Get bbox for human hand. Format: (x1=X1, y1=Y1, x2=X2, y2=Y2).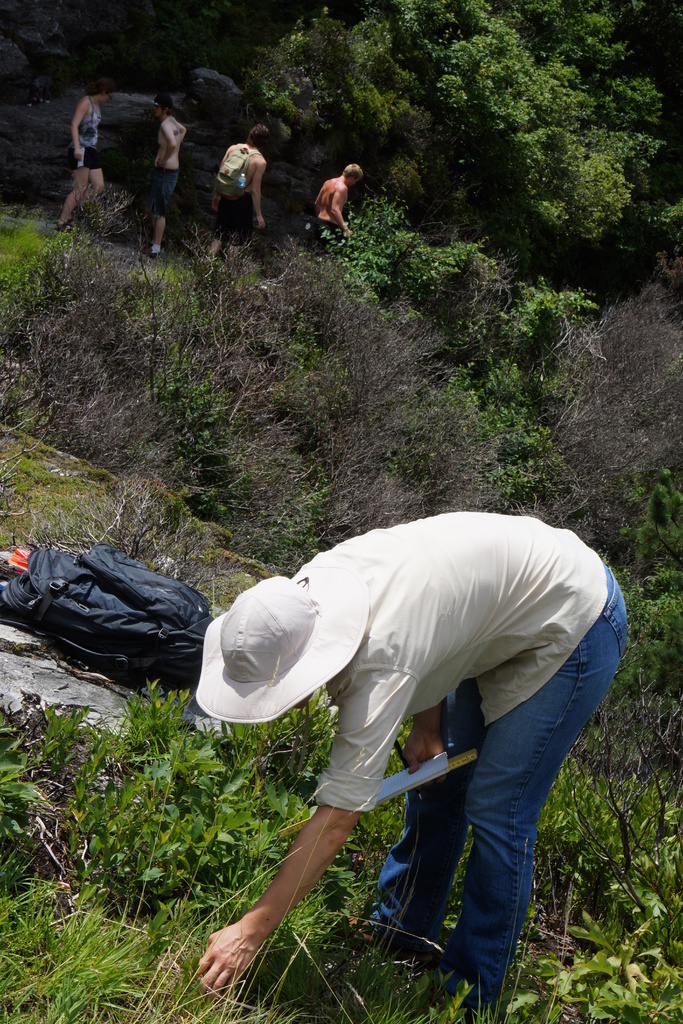
(x1=210, y1=195, x2=222, y2=211).
